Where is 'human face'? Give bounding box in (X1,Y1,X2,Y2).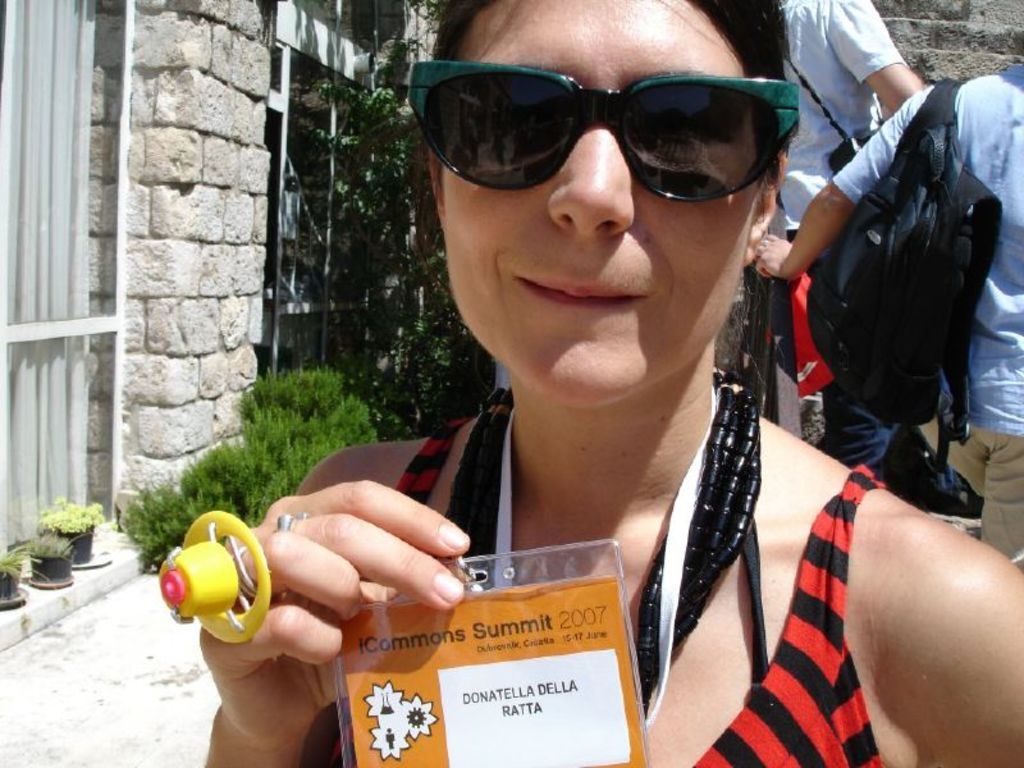
(438,0,767,406).
